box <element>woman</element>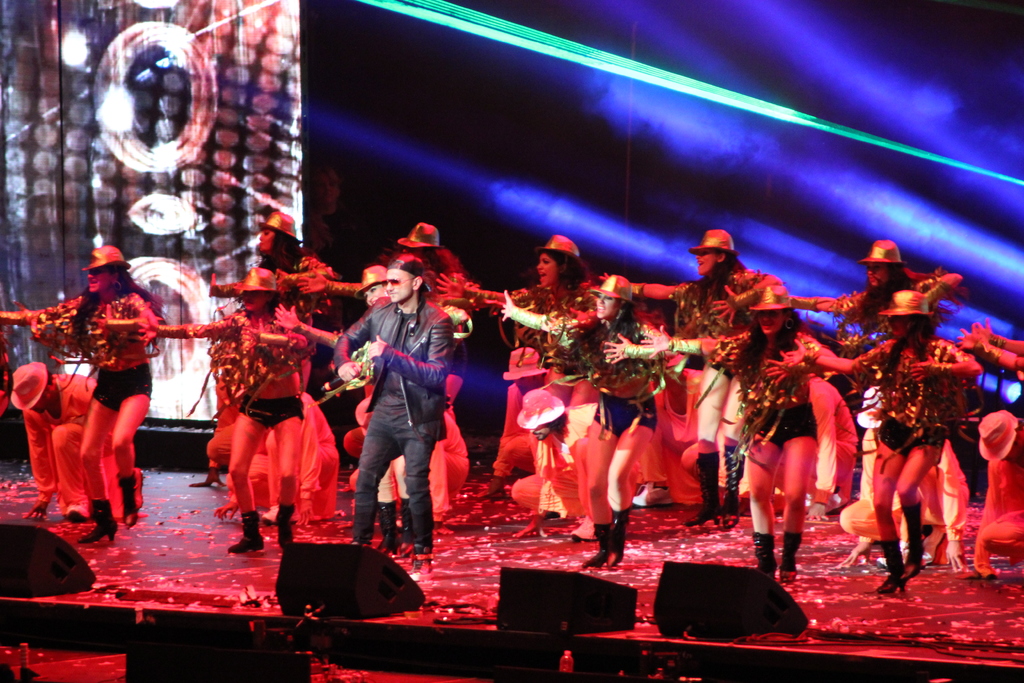
bbox=[596, 224, 753, 513]
